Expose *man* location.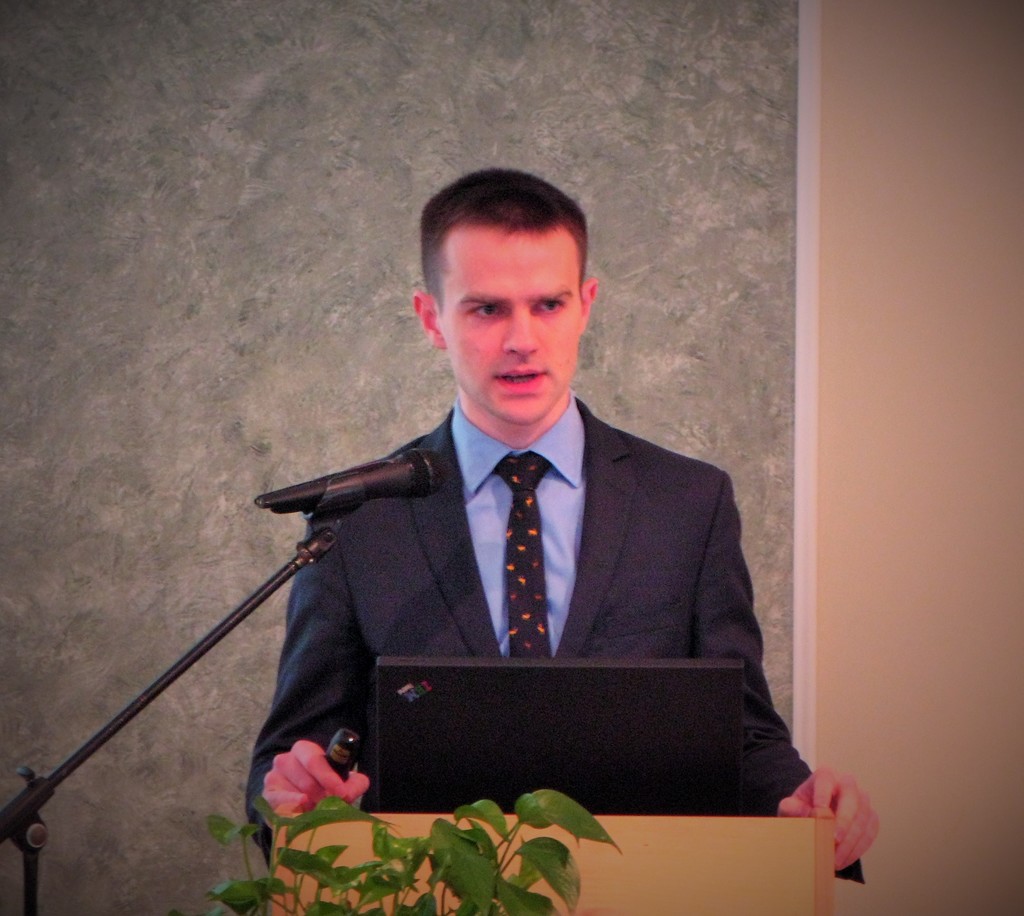
Exposed at box=[234, 195, 779, 855].
